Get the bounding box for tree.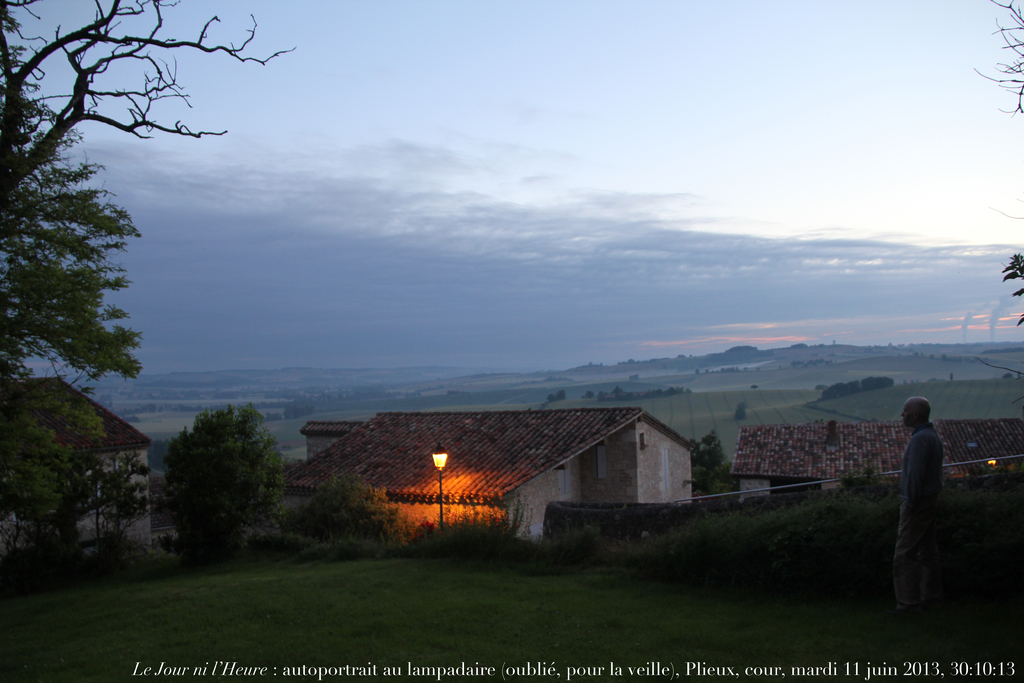
(left=147, top=385, right=286, bottom=556).
